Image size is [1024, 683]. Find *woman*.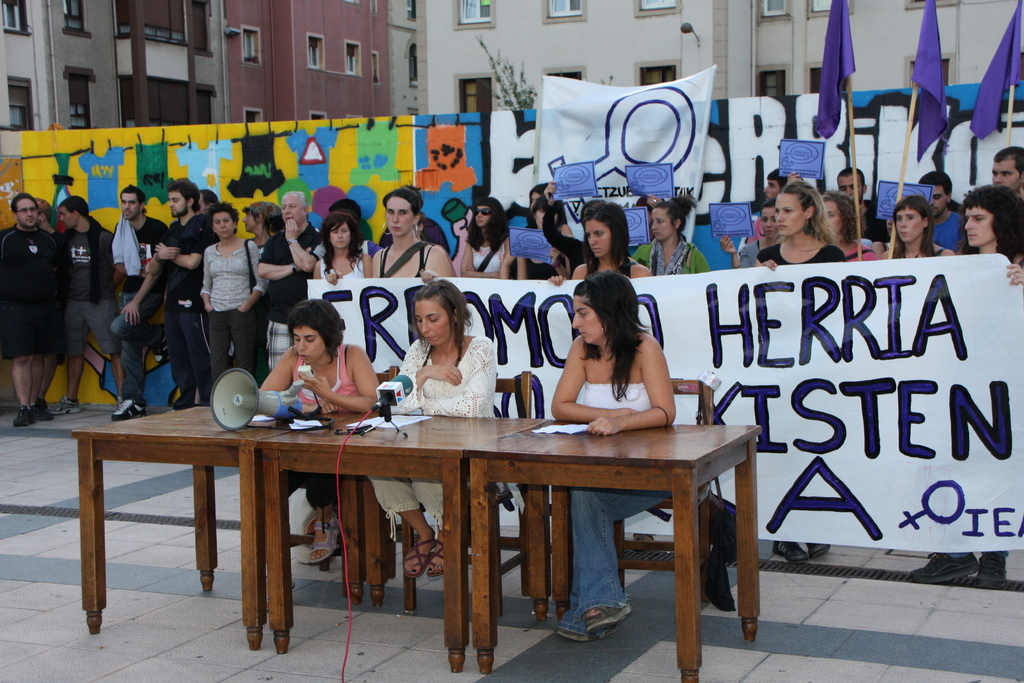
locate(719, 202, 781, 270).
